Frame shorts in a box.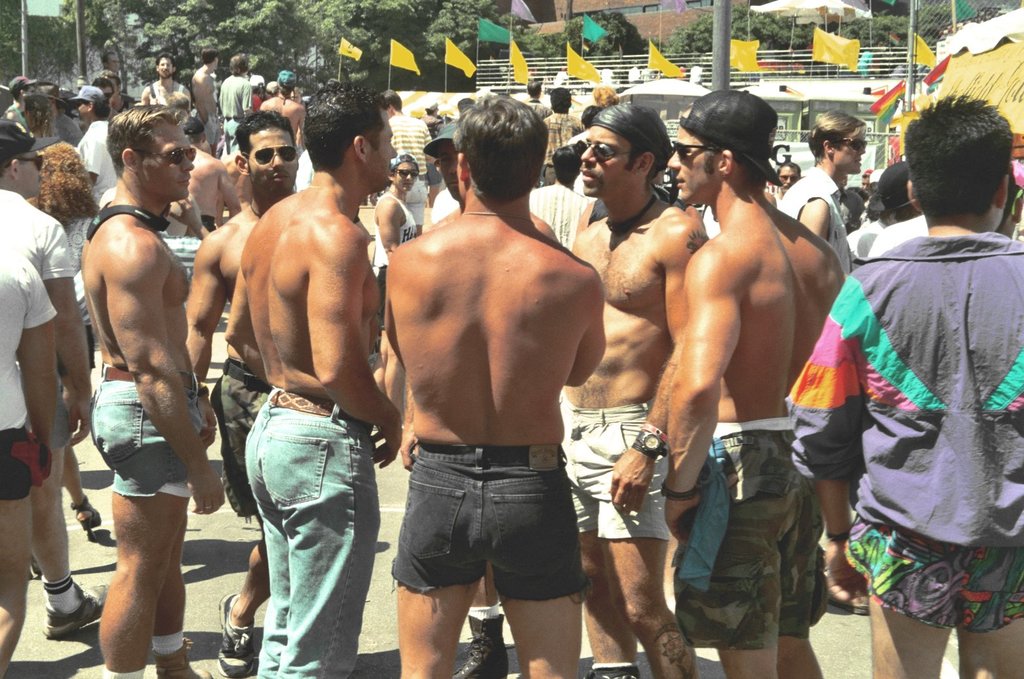
Rect(211, 361, 268, 523).
